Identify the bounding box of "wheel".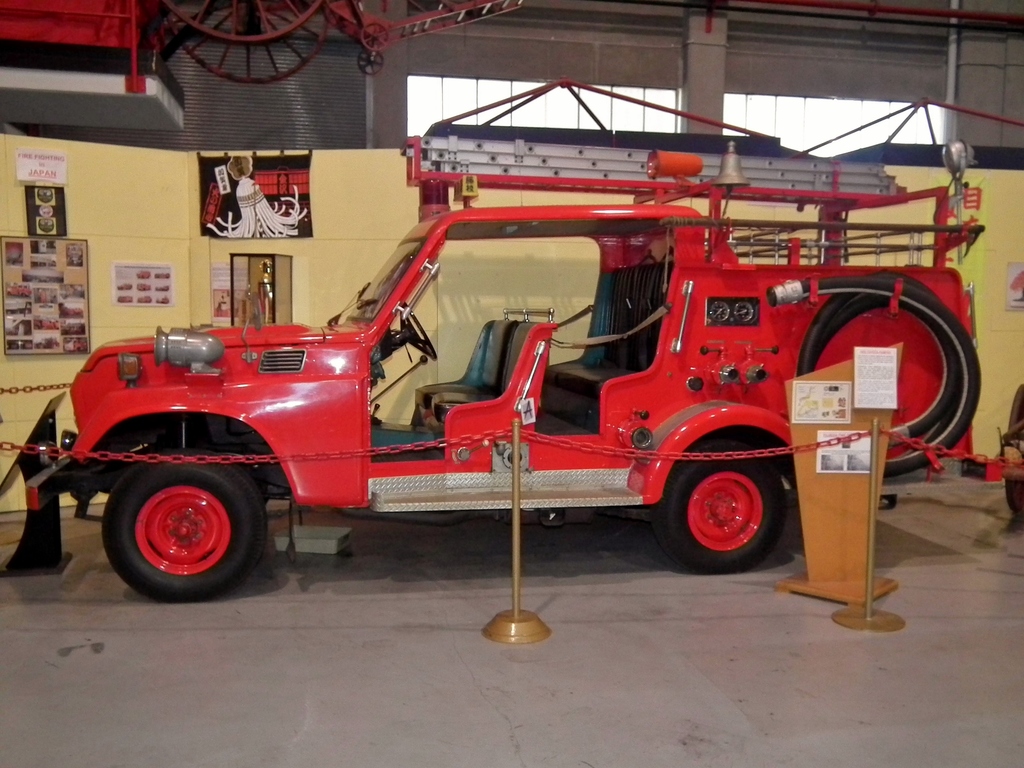
402:301:436:357.
